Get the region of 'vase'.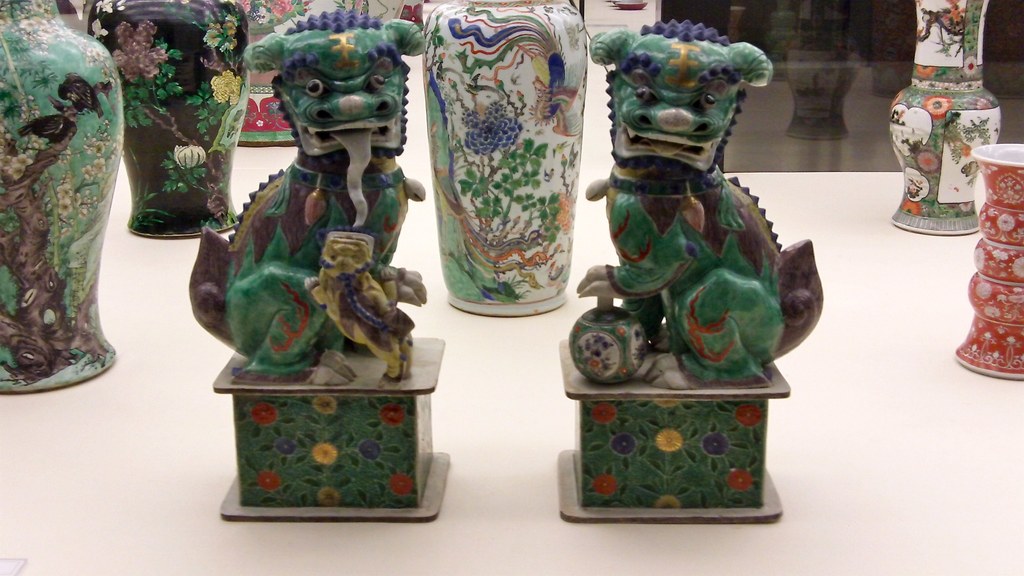
951:143:1023:384.
